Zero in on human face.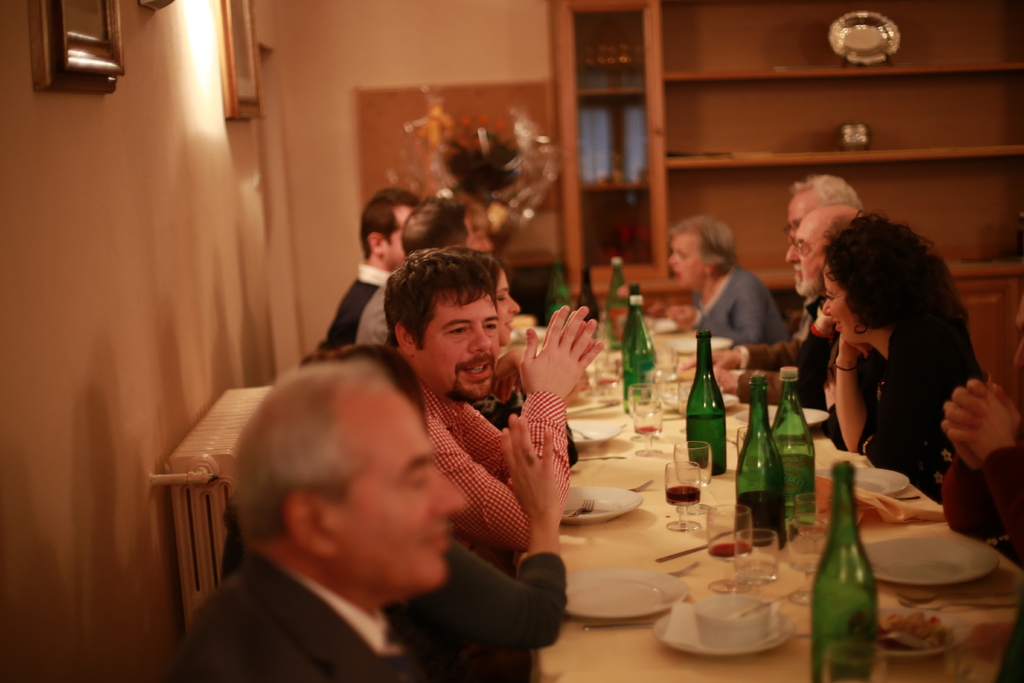
Zeroed in: bbox=[493, 273, 519, 343].
